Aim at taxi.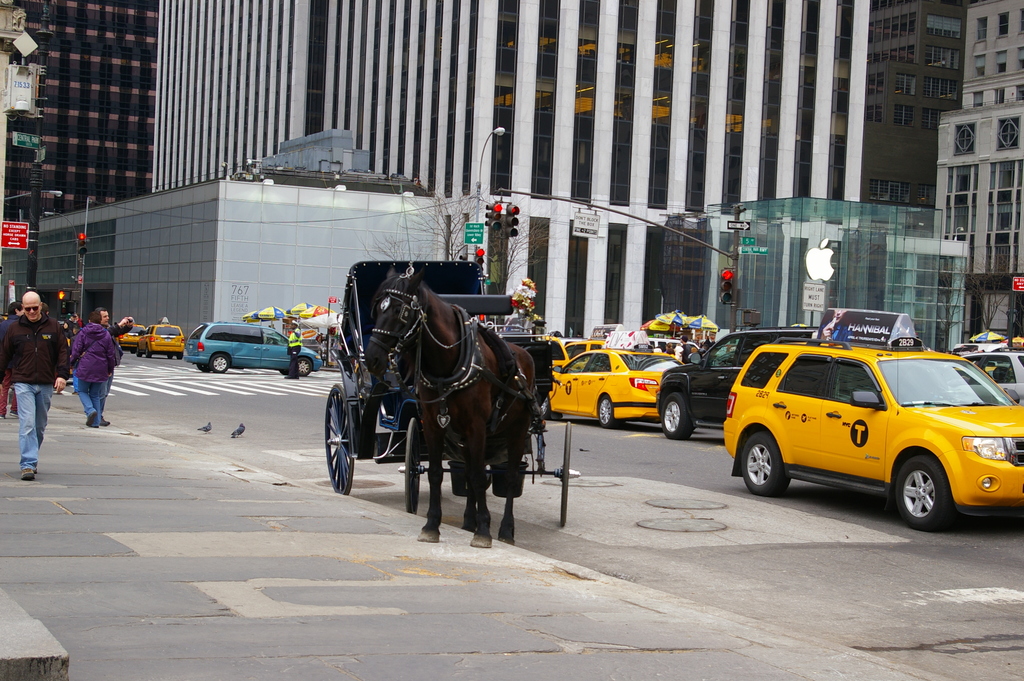
Aimed at box=[543, 333, 570, 381].
